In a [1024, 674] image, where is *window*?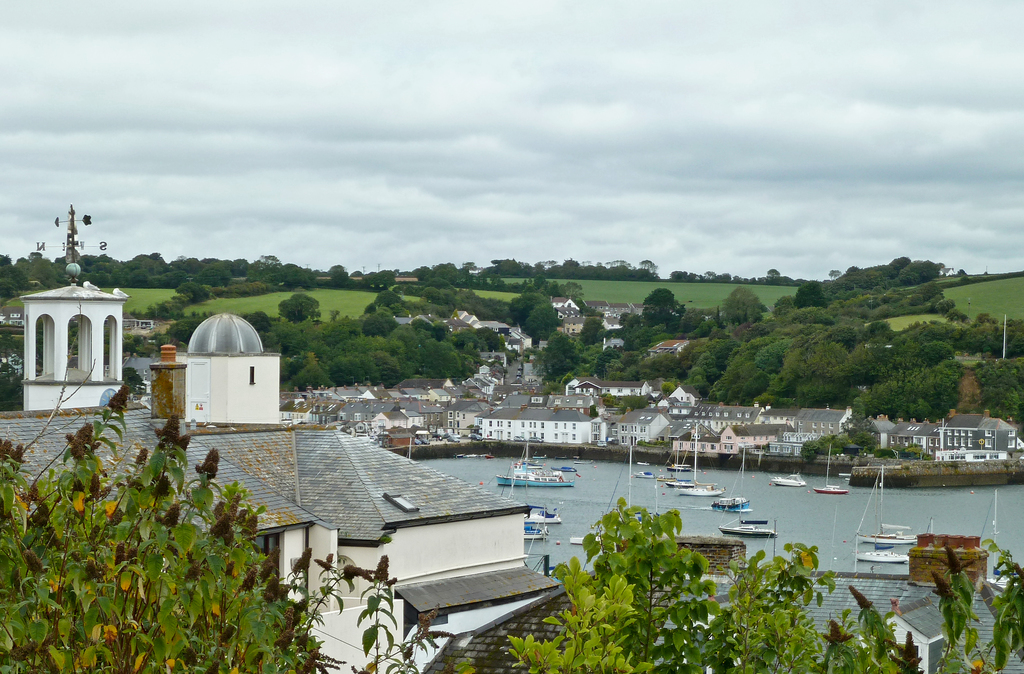
(446,420,450,426).
